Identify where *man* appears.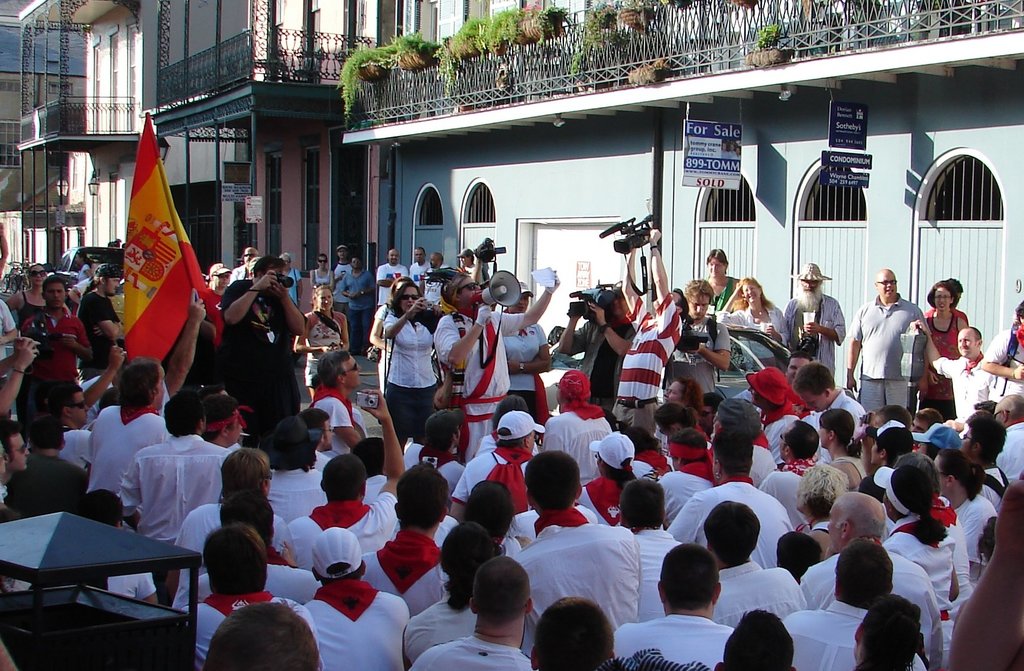
Appears at rect(261, 416, 328, 521).
